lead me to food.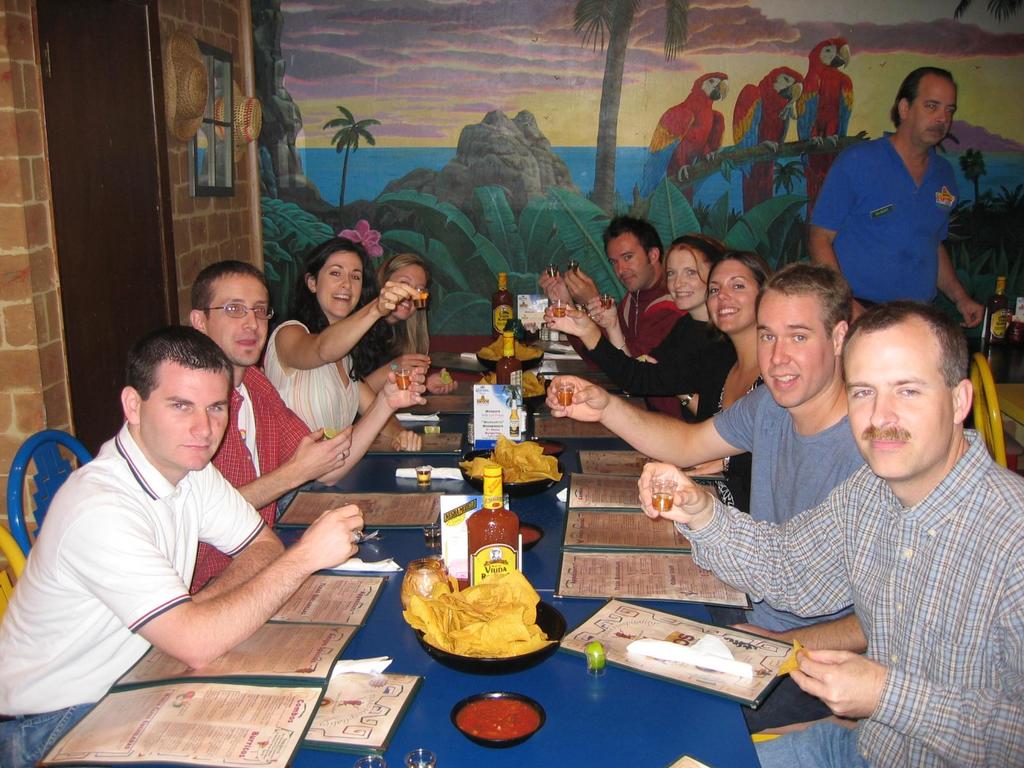
Lead to pyautogui.locateOnScreen(775, 641, 812, 679).
